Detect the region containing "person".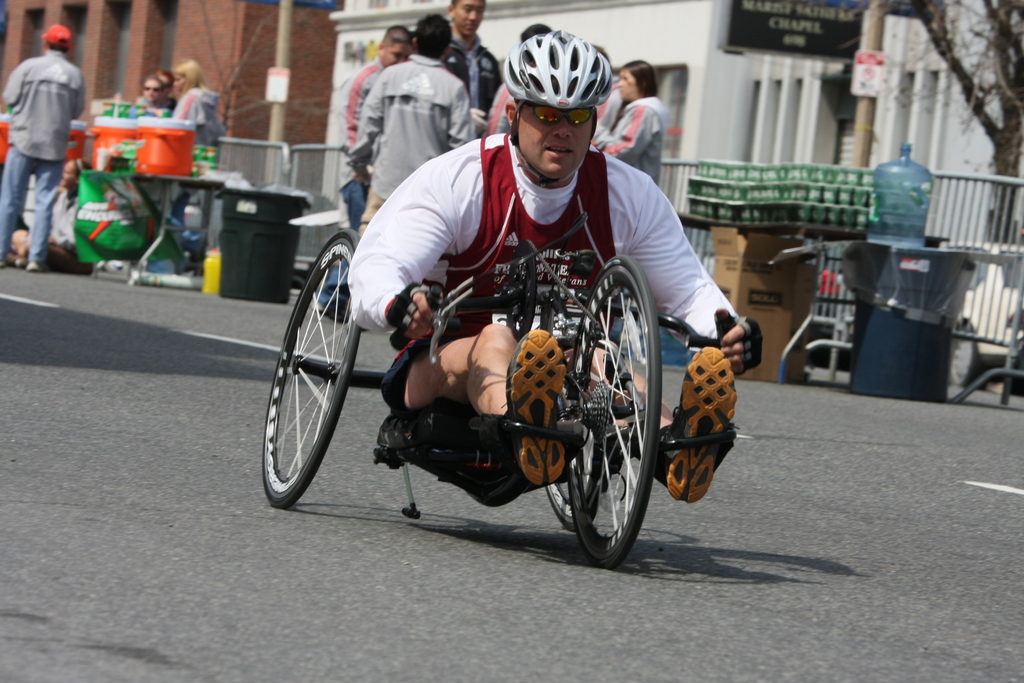
<bbox>440, 0, 508, 135</bbox>.
